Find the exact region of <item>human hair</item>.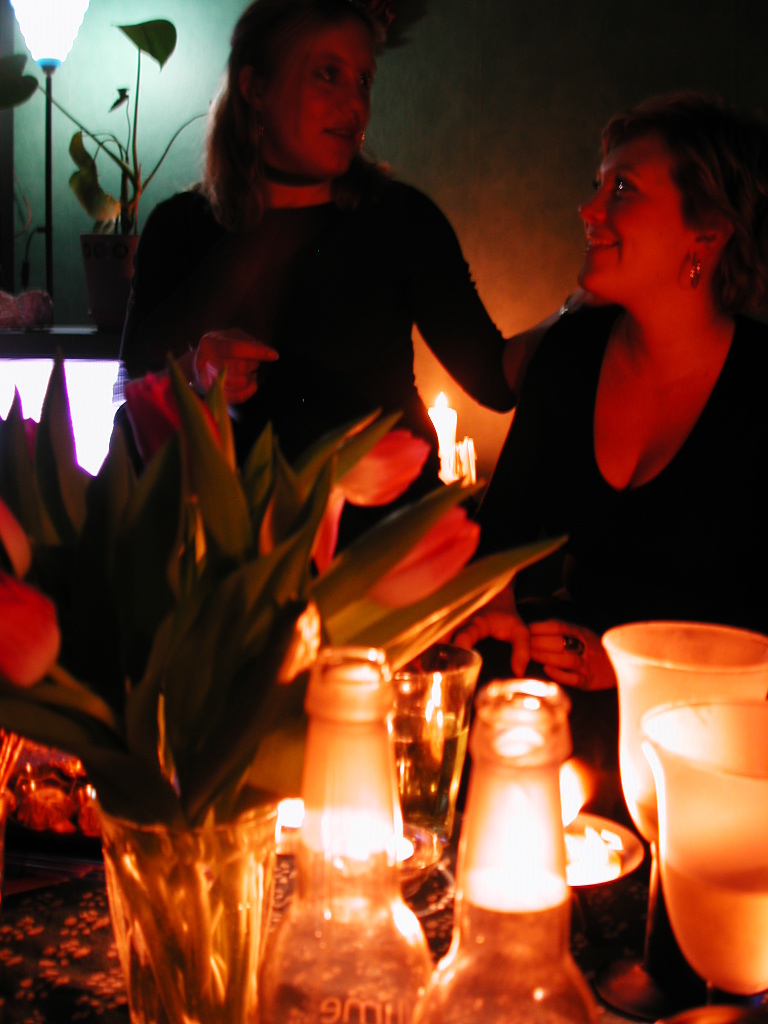
Exact region: 601 94 767 315.
